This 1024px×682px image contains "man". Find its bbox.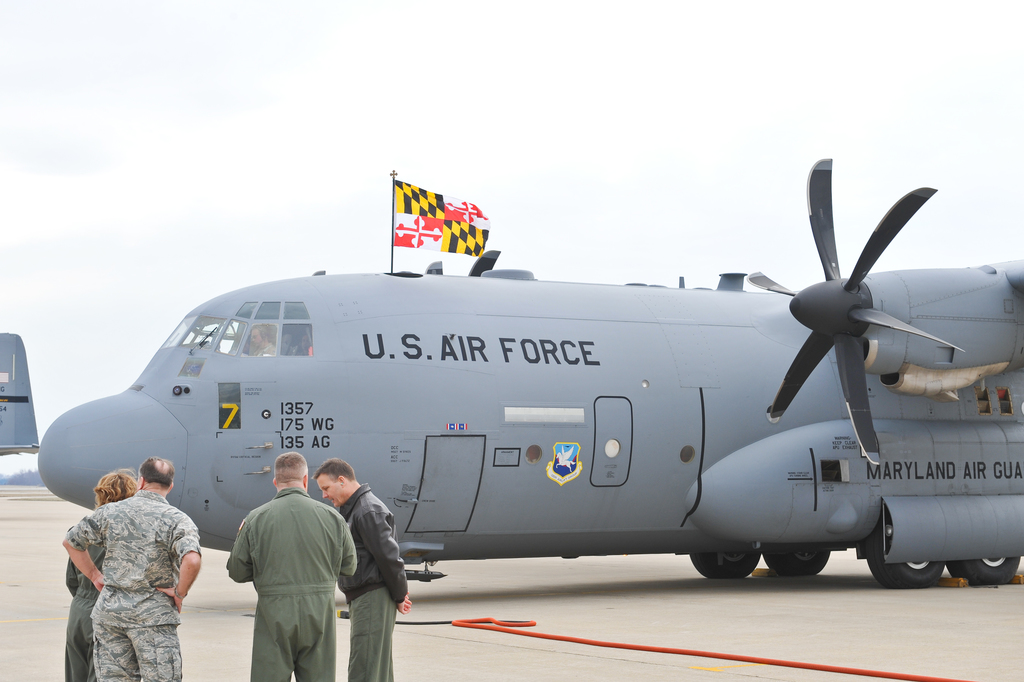
crop(221, 466, 355, 669).
